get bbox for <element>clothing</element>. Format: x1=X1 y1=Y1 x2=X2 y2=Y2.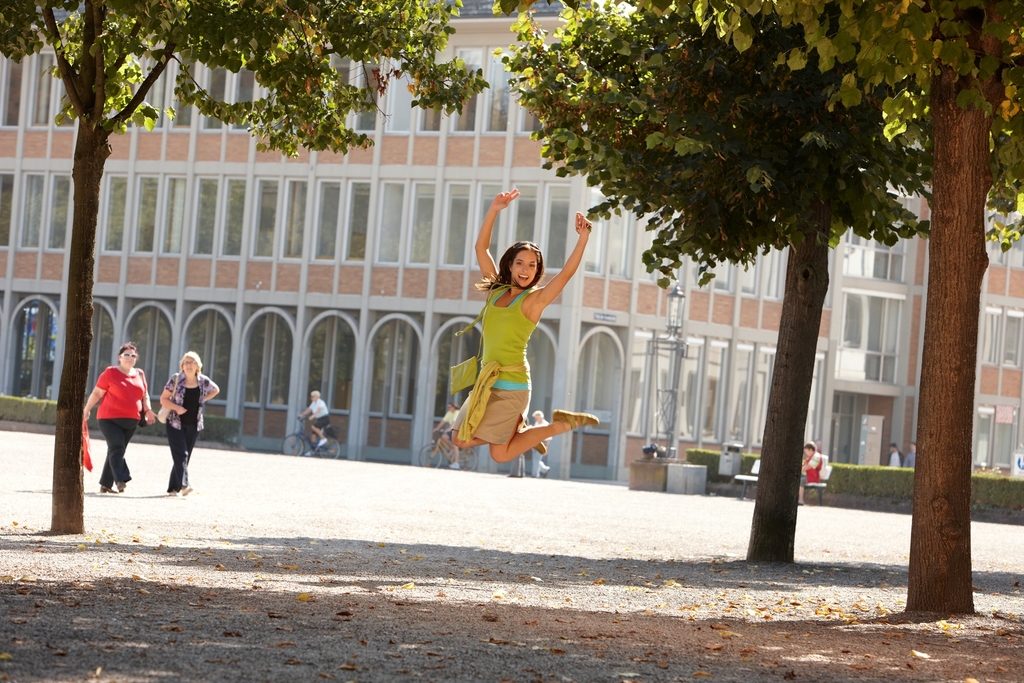
x1=164 y1=367 x2=217 y2=492.
